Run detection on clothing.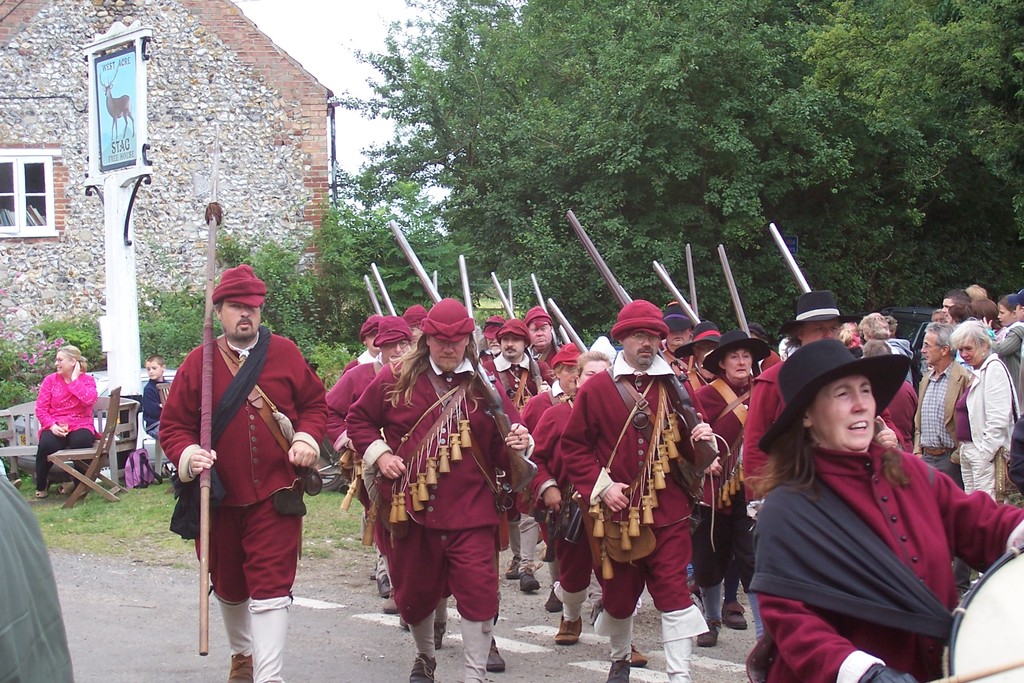
Result: region(746, 402, 996, 670).
